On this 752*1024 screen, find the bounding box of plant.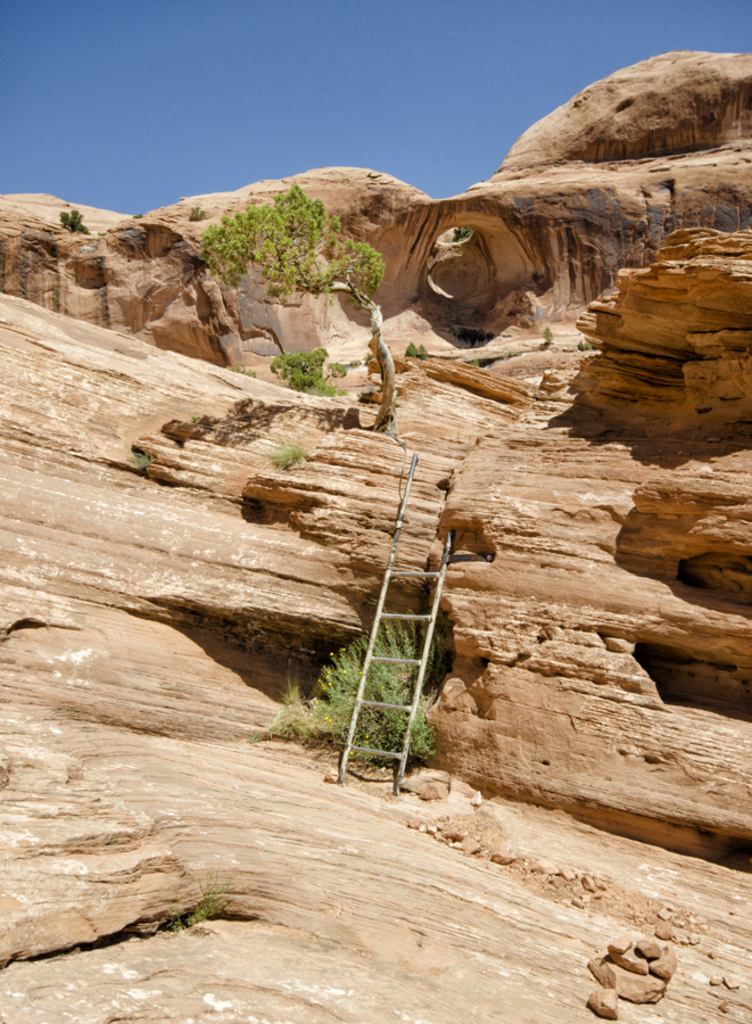
Bounding box: locate(225, 355, 265, 387).
